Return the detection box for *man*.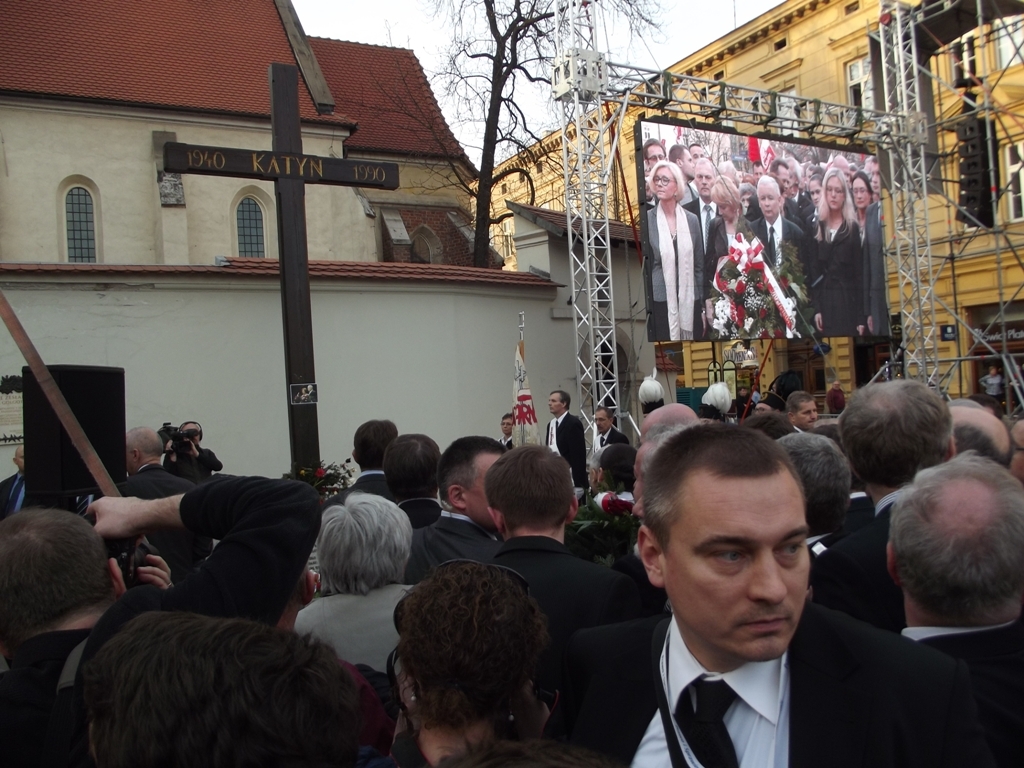
pyautogui.locateOnScreen(93, 603, 343, 767).
